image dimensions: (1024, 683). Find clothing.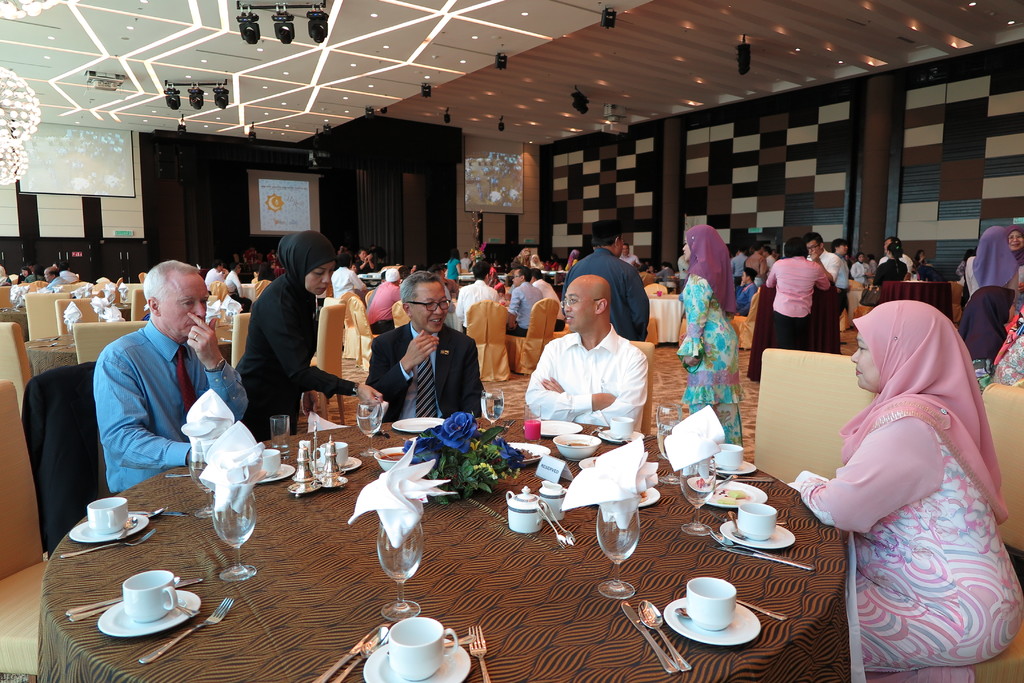
791 296 1022 674.
